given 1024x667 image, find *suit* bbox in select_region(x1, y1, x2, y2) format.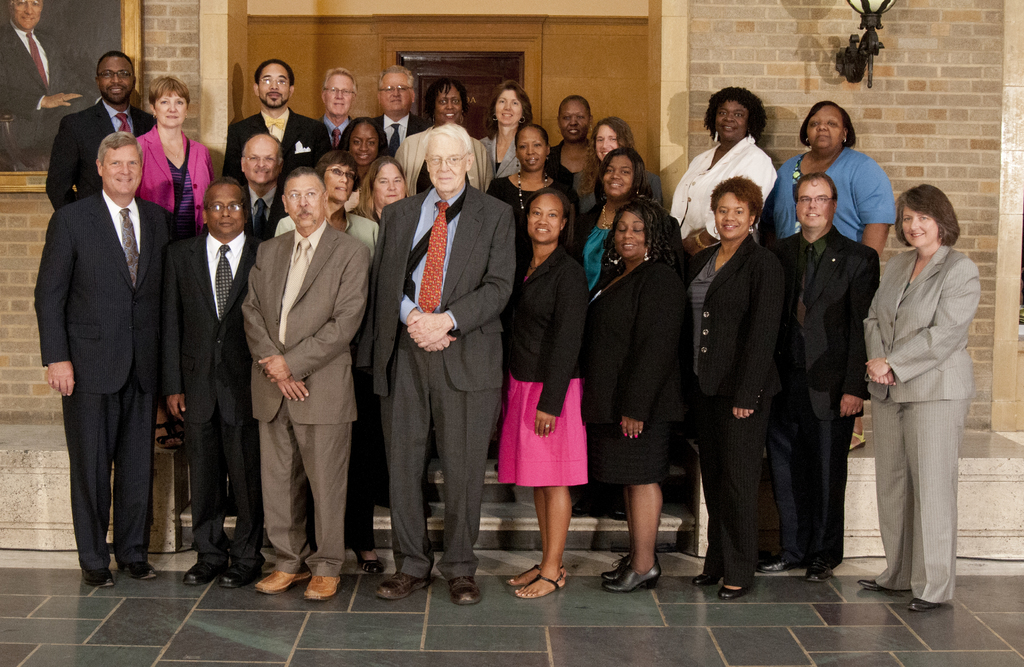
select_region(219, 111, 333, 186).
